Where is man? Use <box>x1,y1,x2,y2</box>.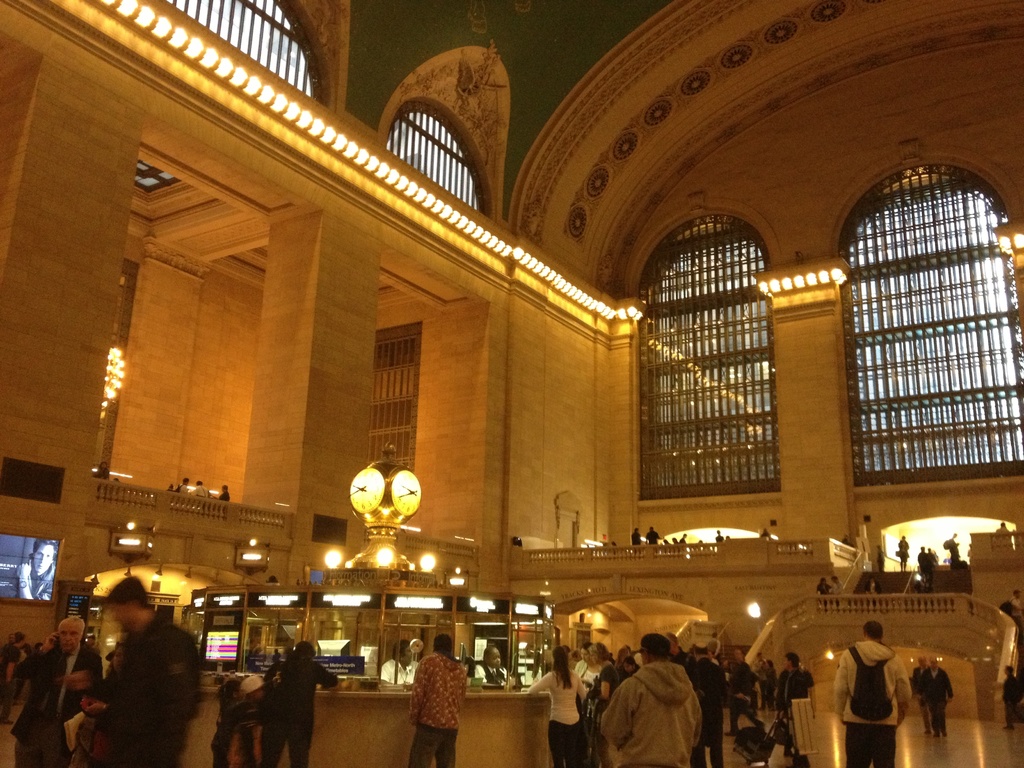
<box>0,630,29,721</box>.
